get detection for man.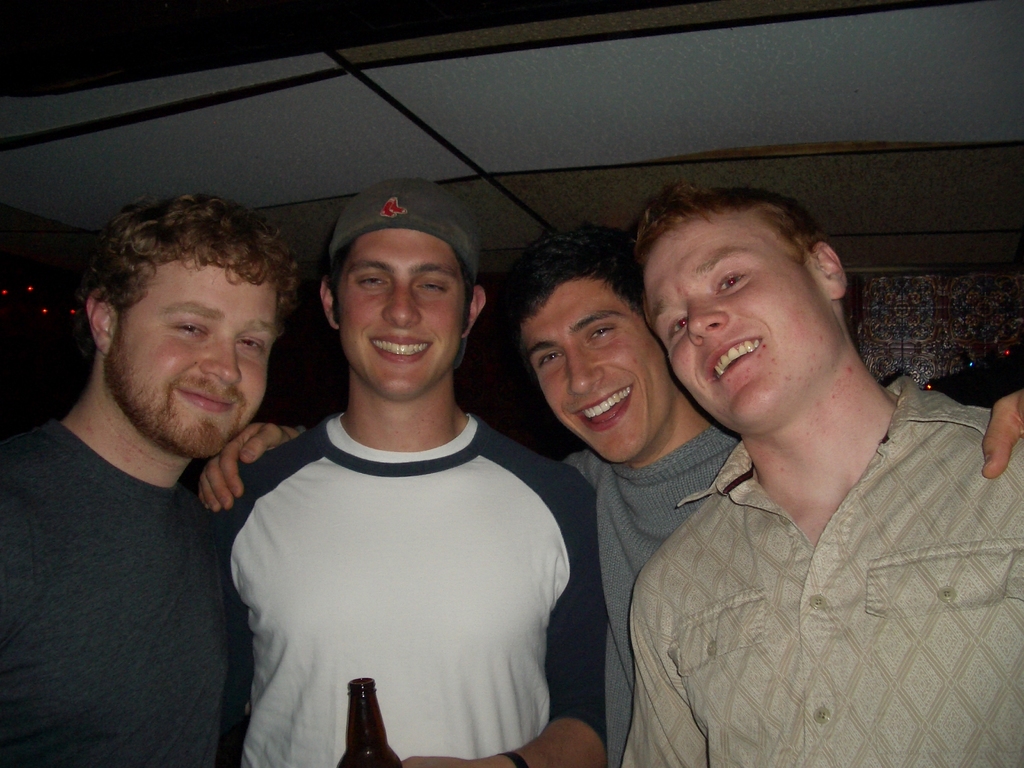
Detection: Rect(0, 188, 298, 767).
